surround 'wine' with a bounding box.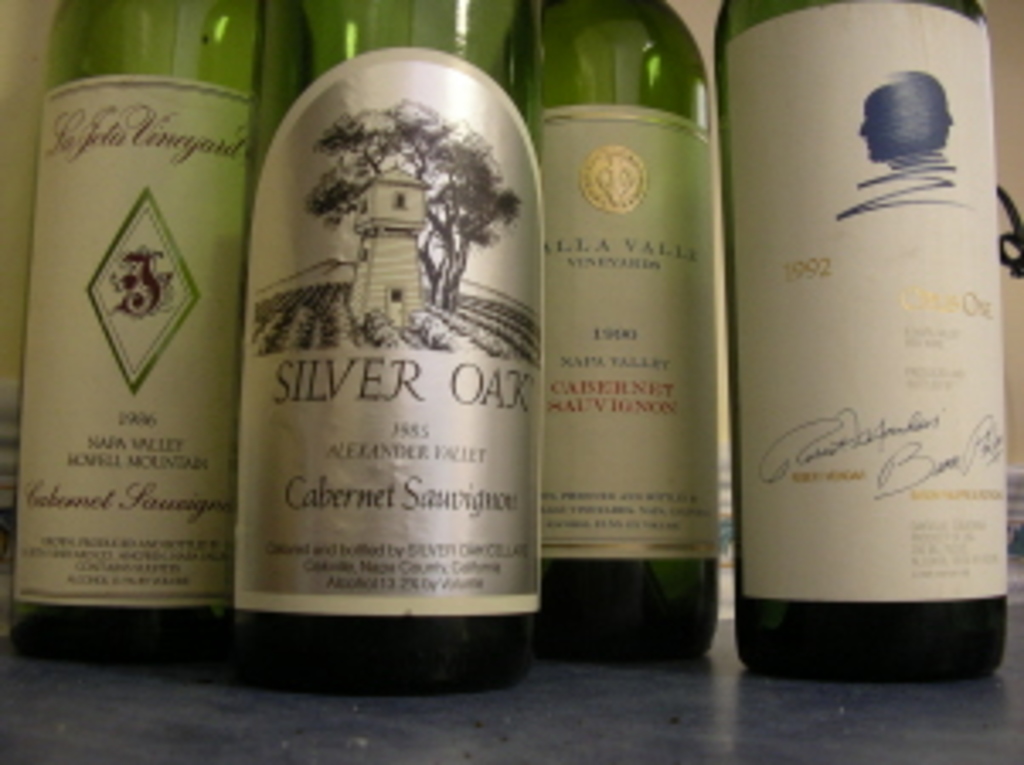
bbox(708, 0, 997, 677).
